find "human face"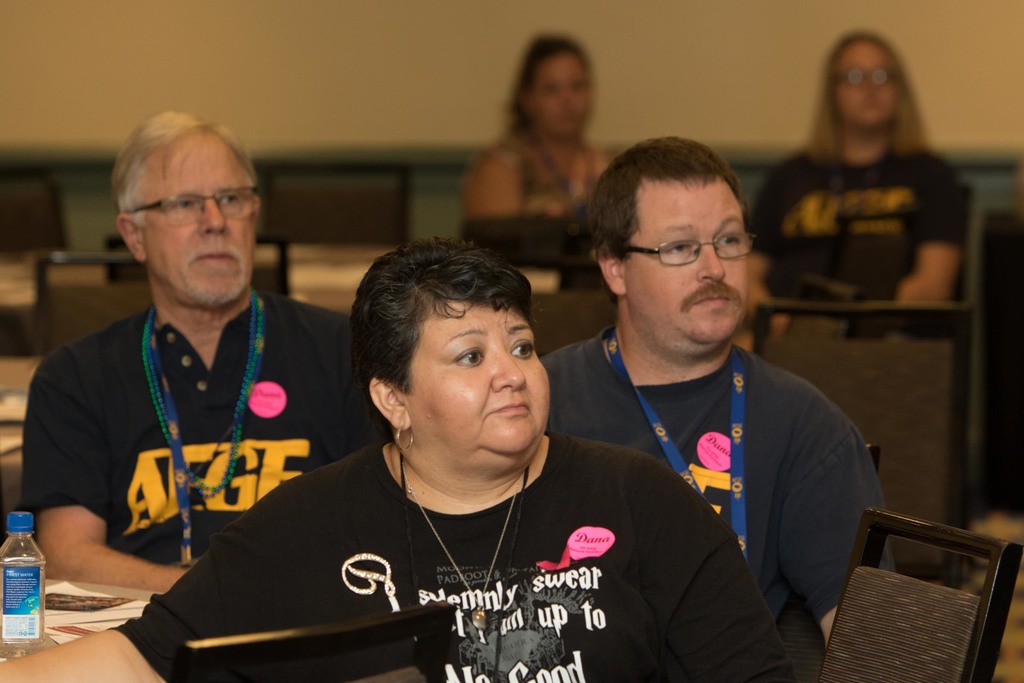
530/46/591/143
